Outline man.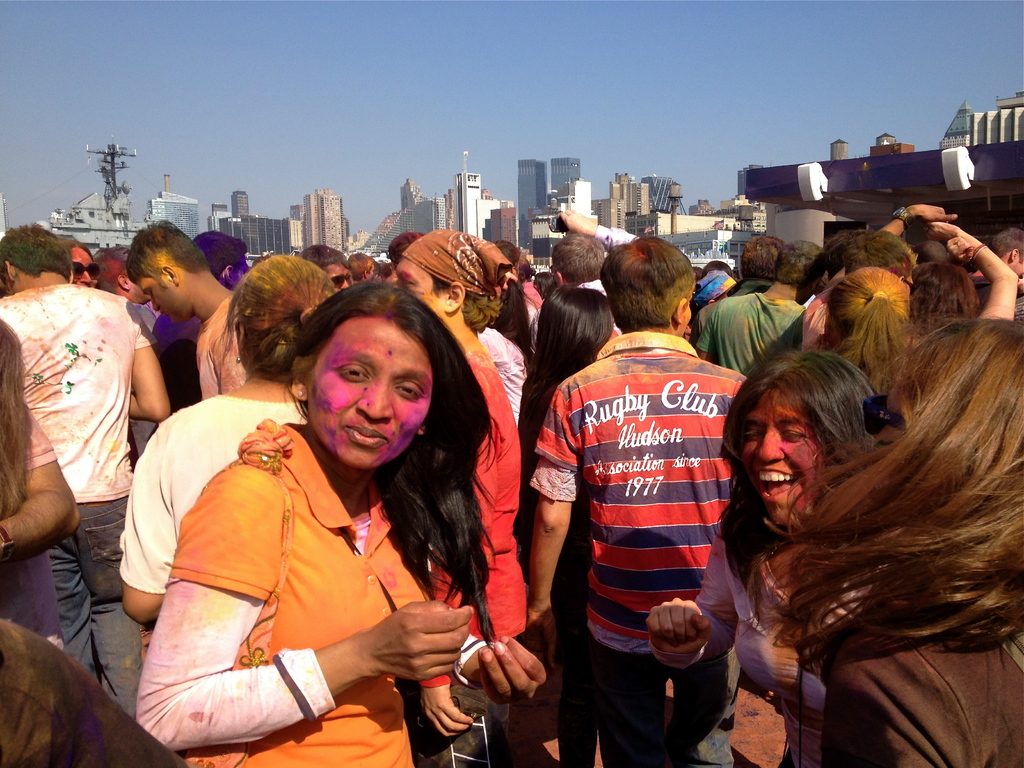
Outline: [369,232,456,316].
